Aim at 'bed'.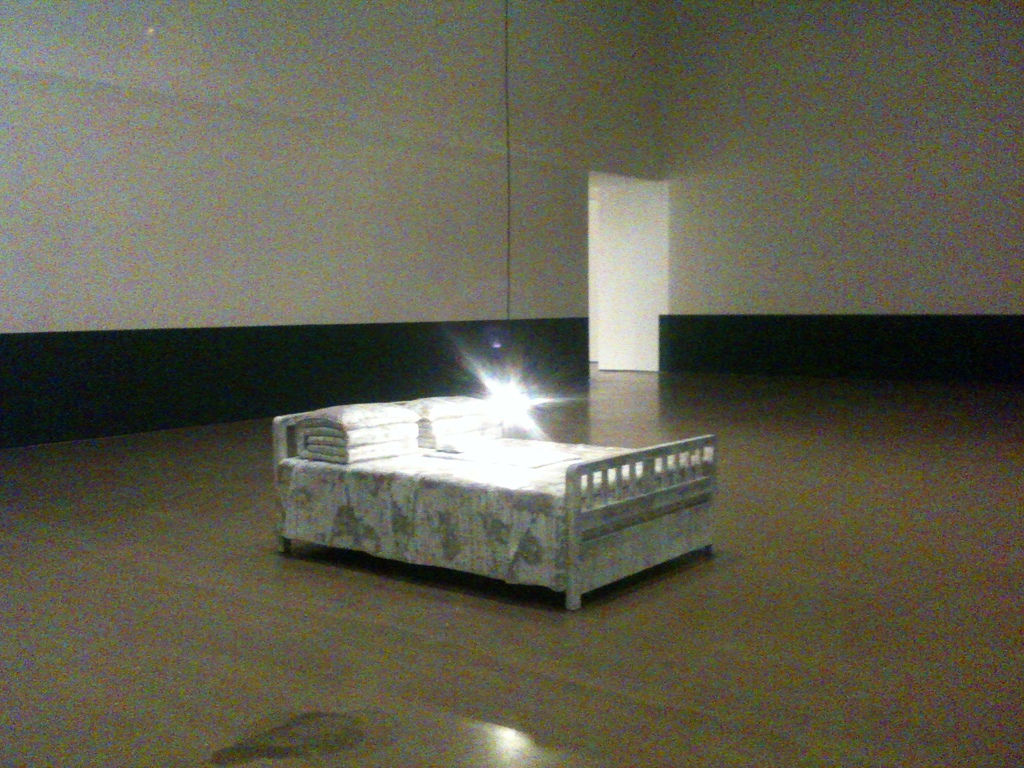
Aimed at 229/348/736/622.
